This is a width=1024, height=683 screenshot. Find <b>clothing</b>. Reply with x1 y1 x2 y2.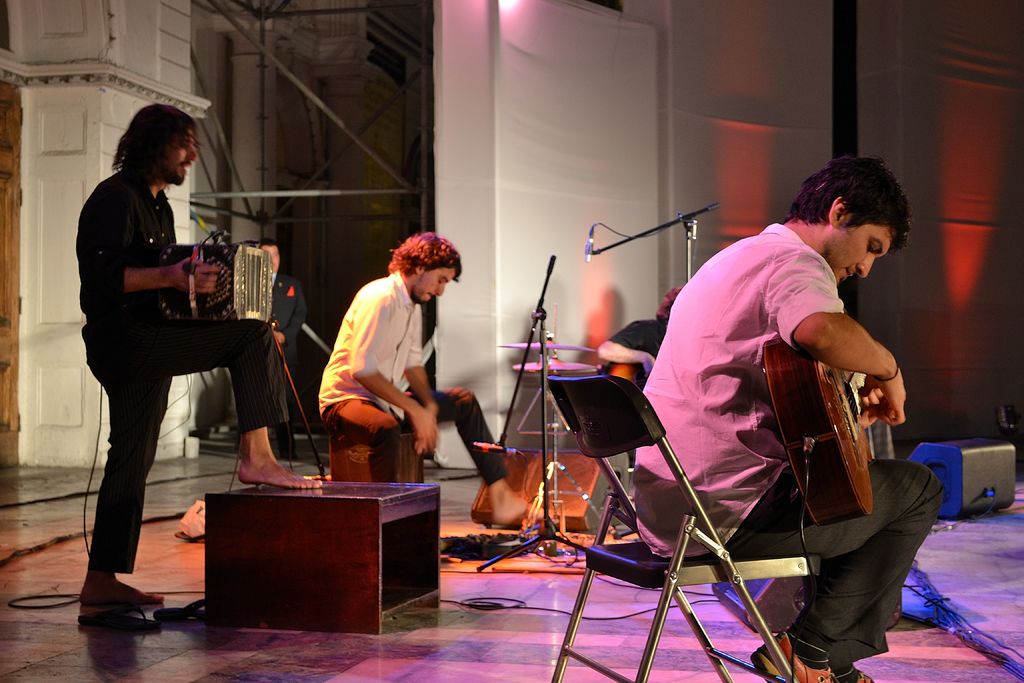
74 165 291 573.
